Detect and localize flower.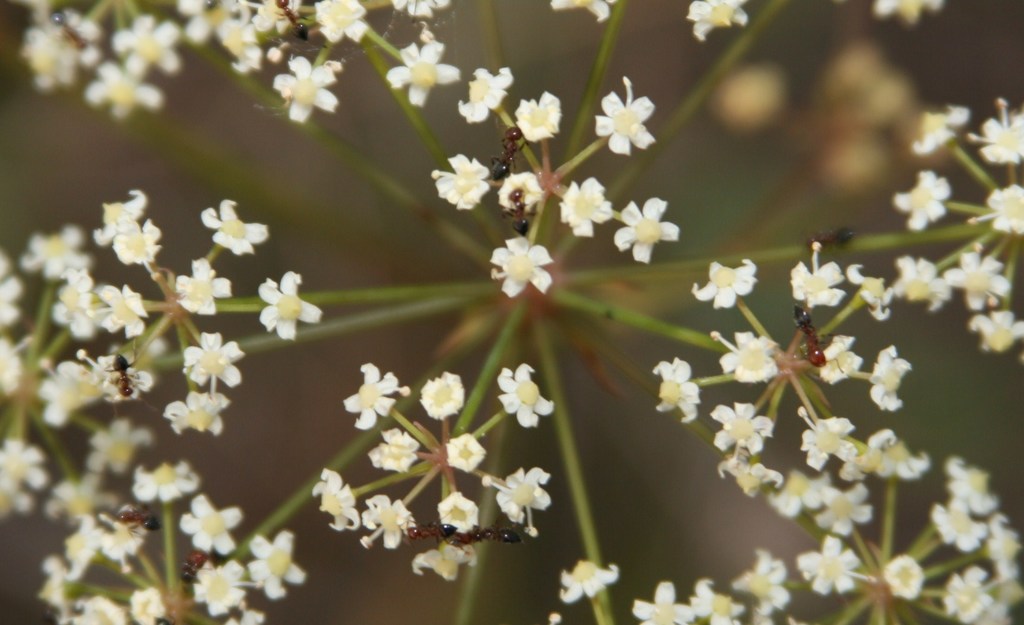
Localized at l=971, t=181, r=1023, b=236.
